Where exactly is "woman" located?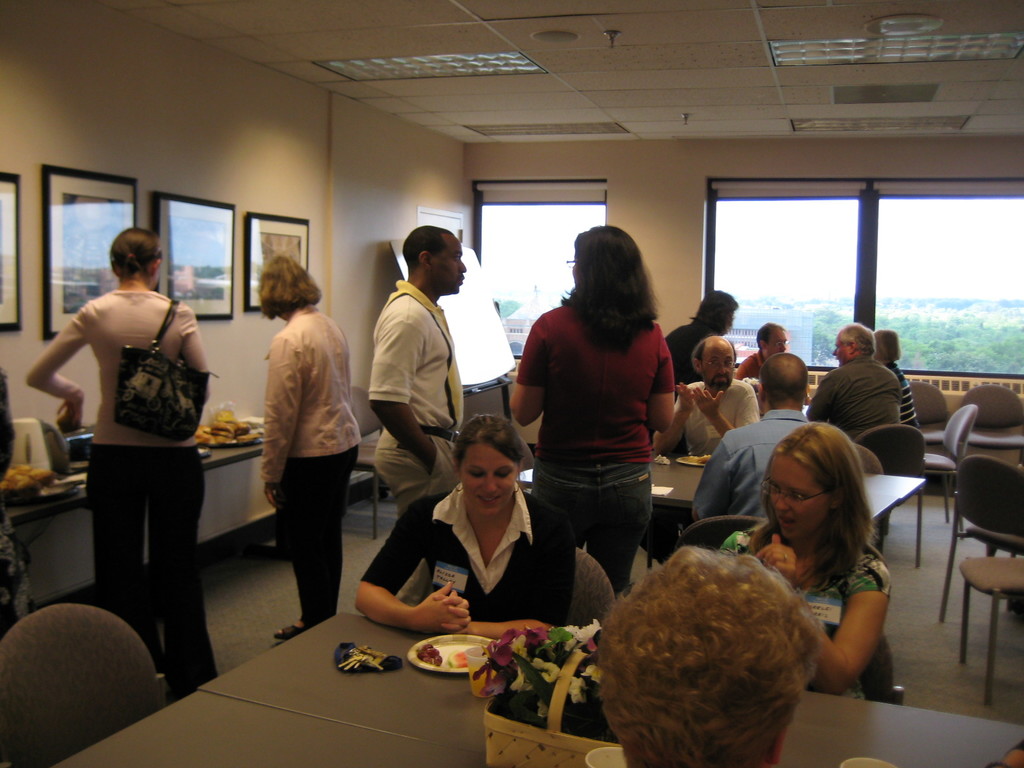
Its bounding box is pyautogui.locateOnScreen(30, 227, 212, 696).
